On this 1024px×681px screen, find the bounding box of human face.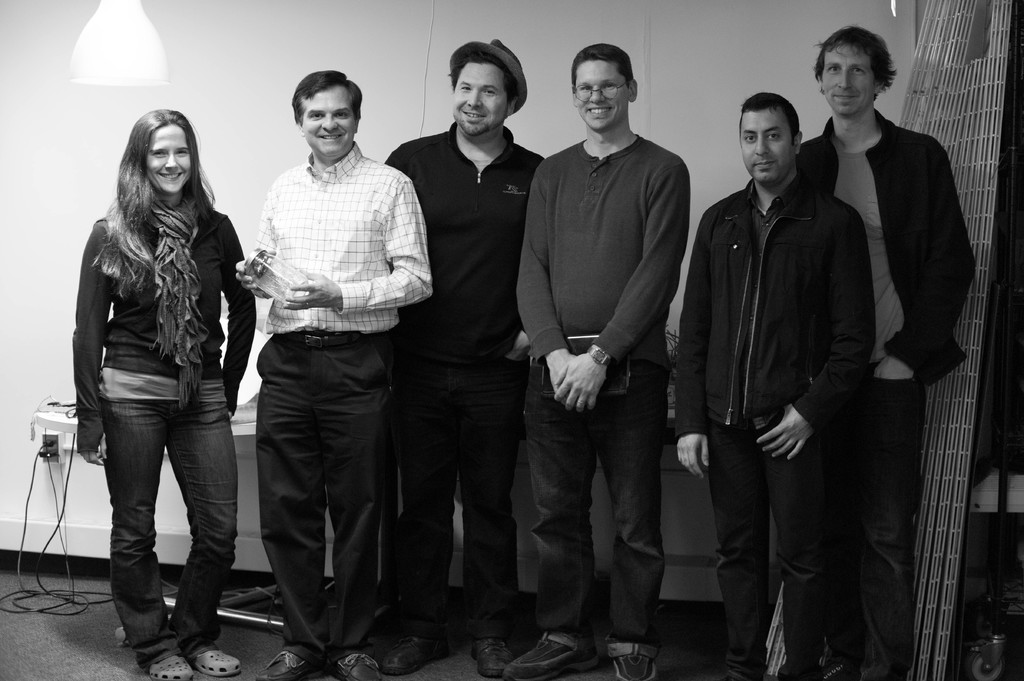
Bounding box: region(446, 61, 505, 135).
